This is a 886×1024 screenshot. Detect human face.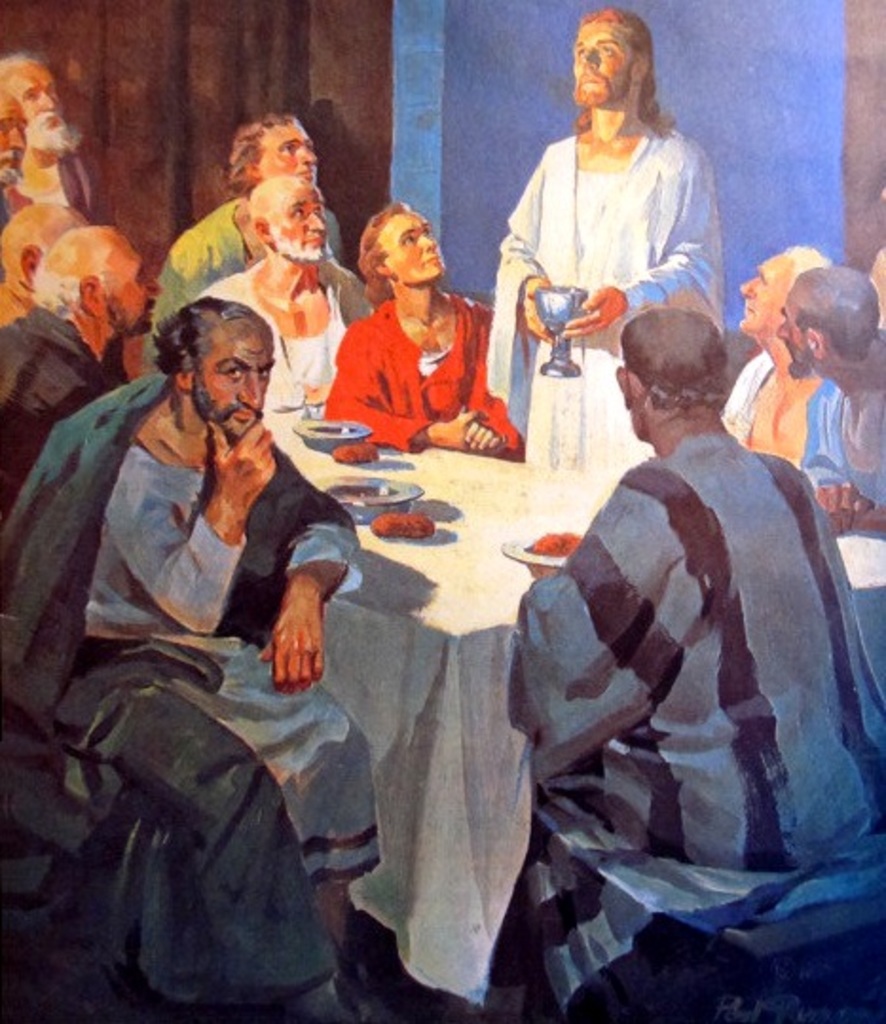
{"left": 268, "top": 182, "right": 328, "bottom": 265}.
